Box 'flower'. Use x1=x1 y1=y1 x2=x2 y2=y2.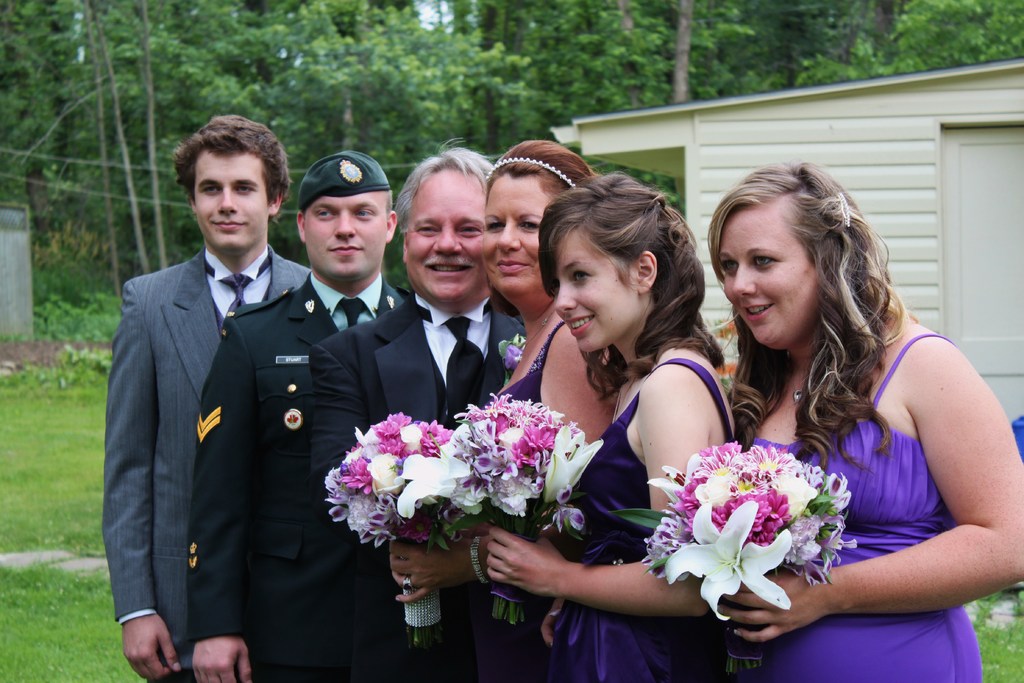
x1=505 y1=334 x2=525 y2=370.
